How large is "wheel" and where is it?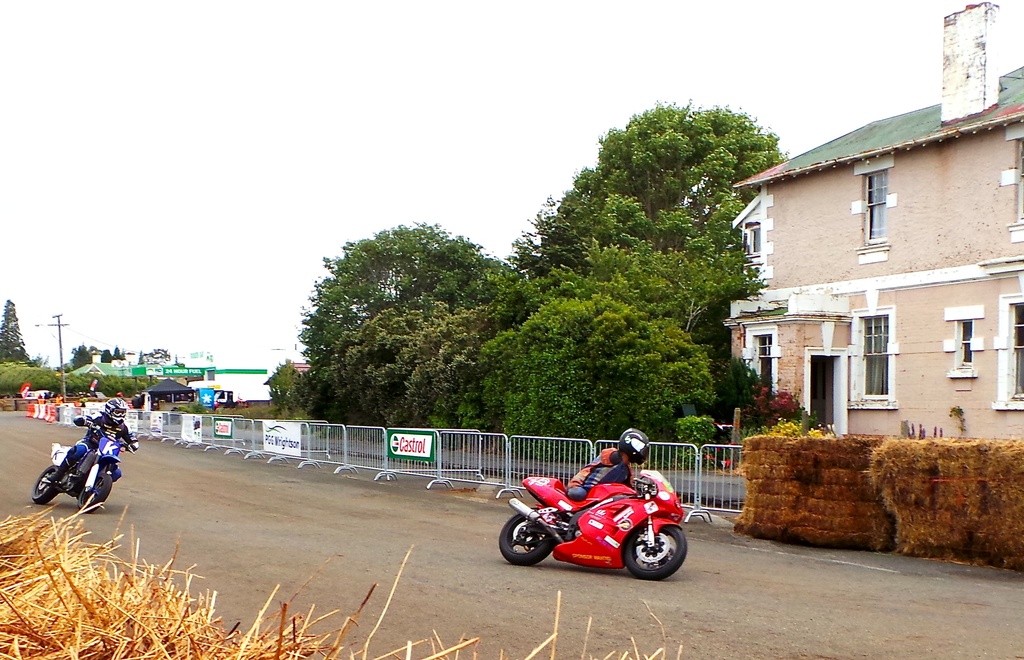
Bounding box: [31,466,59,506].
